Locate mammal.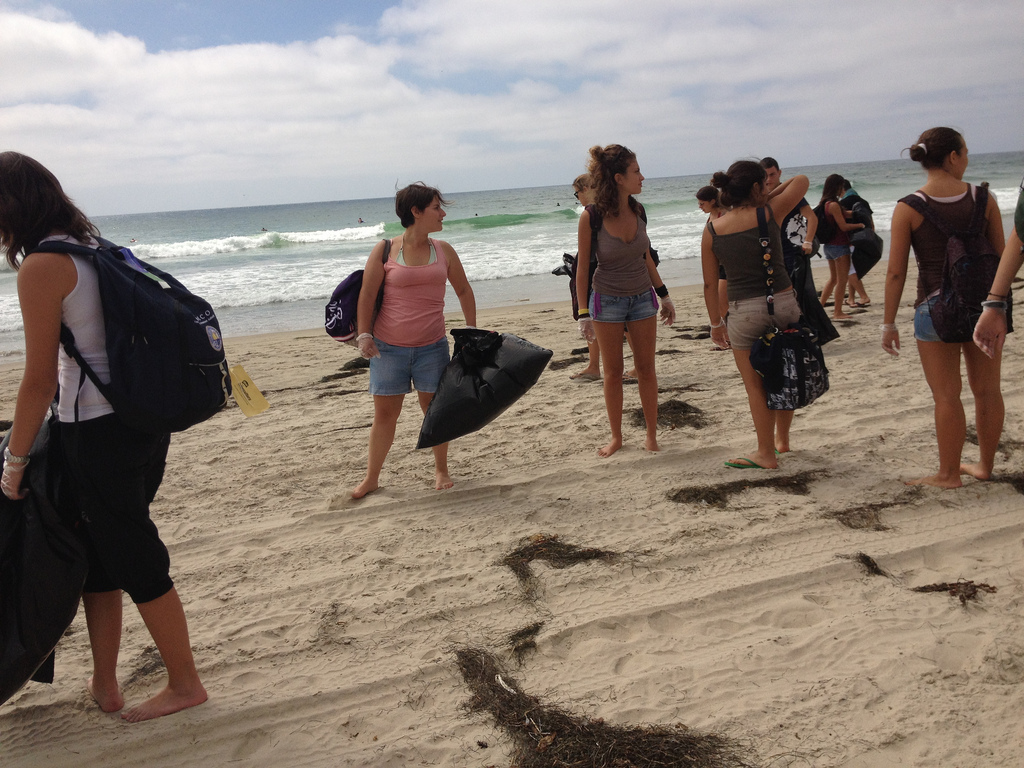
Bounding box: {"x1": 818, "y1": 174, "x2": 865, "y2": 314}.
